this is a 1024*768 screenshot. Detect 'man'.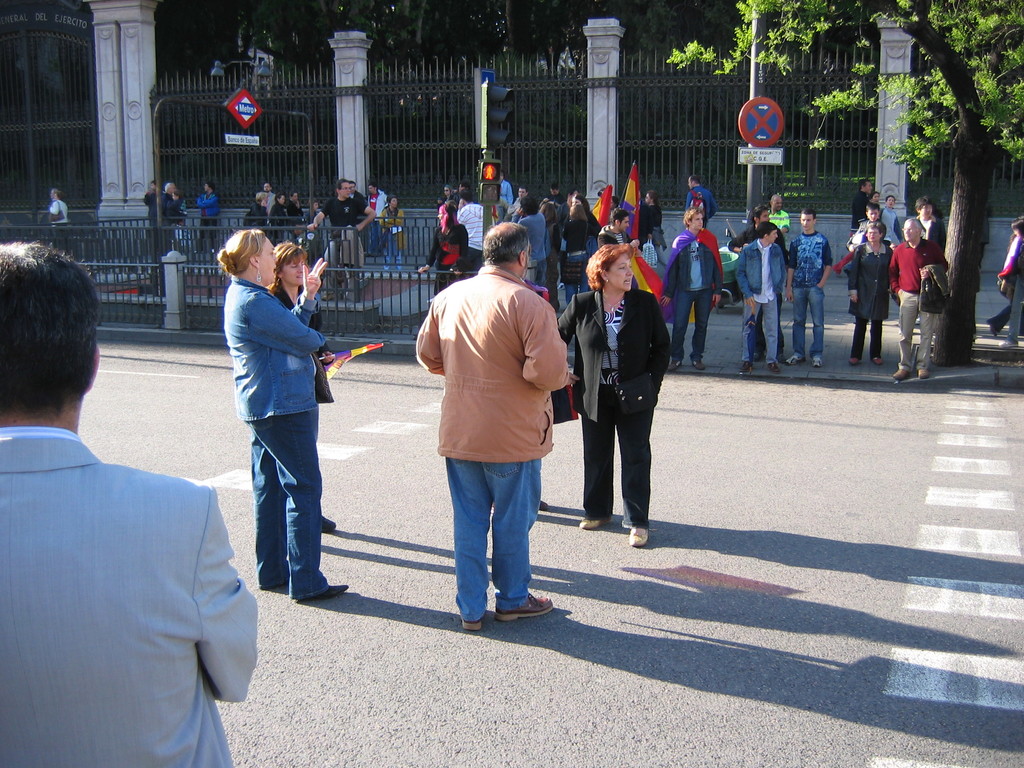
box=[764, 191, 788, 232].
